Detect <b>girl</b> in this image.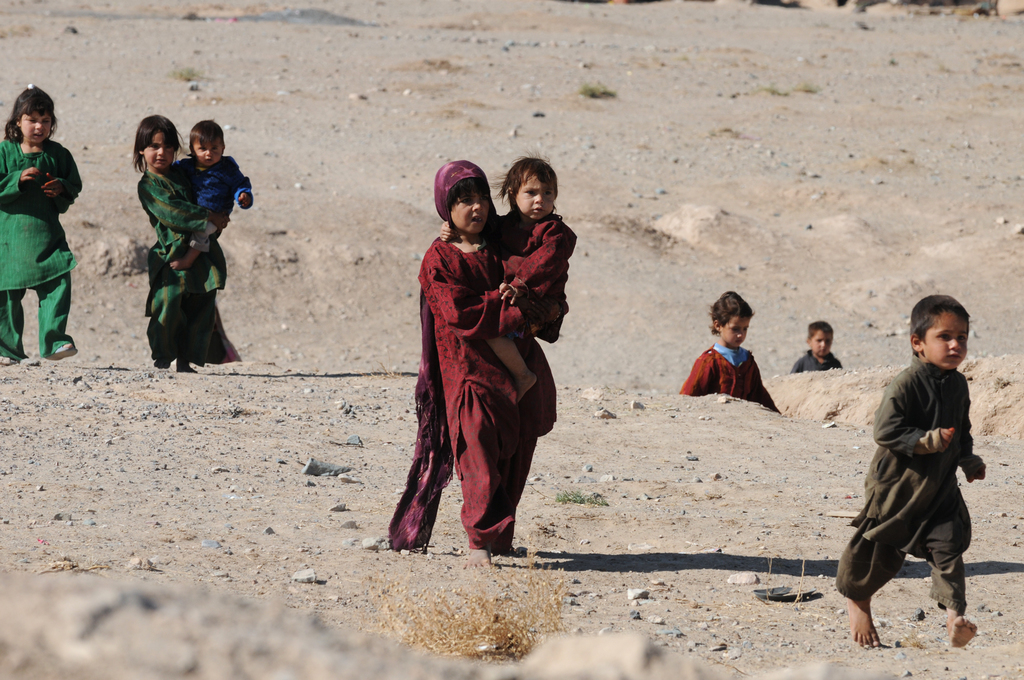
Detection: (x1=147, y1=115, x2=241, y2=367).
